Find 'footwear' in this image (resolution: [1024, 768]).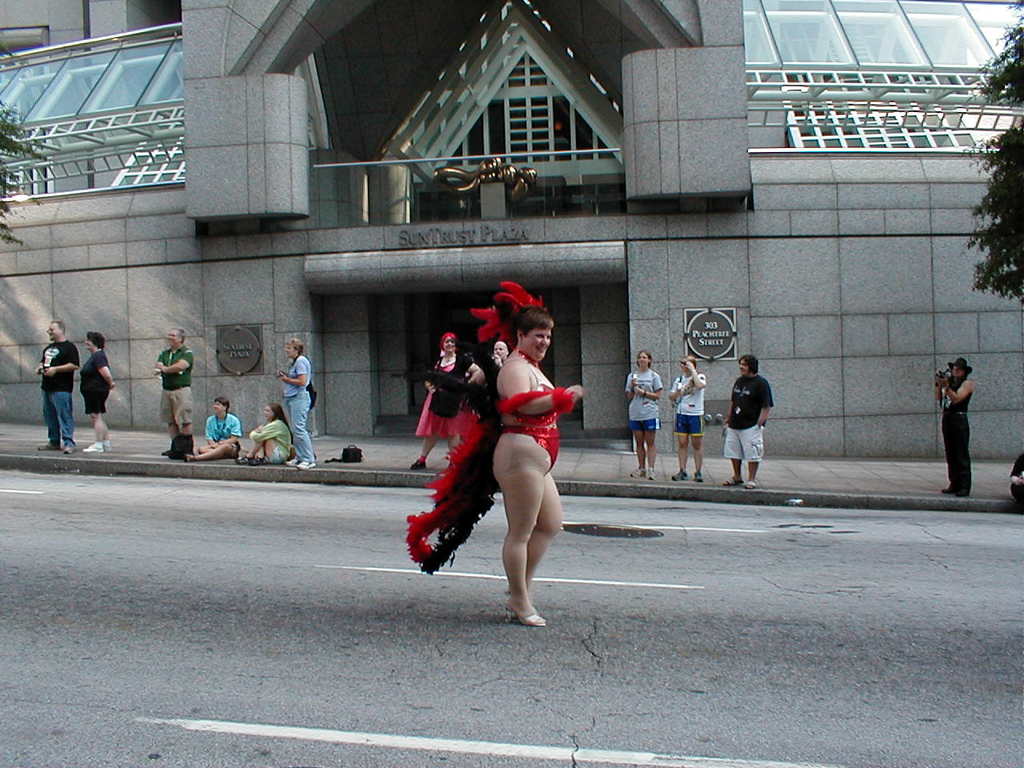
(left=235, top=455, right=253, bottom=463).
